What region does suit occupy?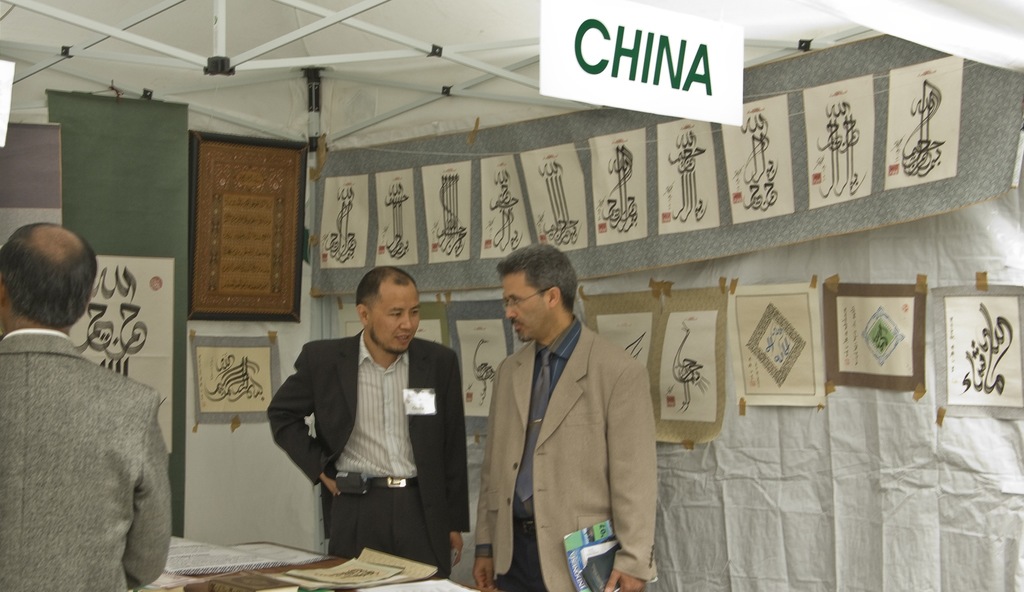
<bbox>0, 326, 173, 591</bbox>.
